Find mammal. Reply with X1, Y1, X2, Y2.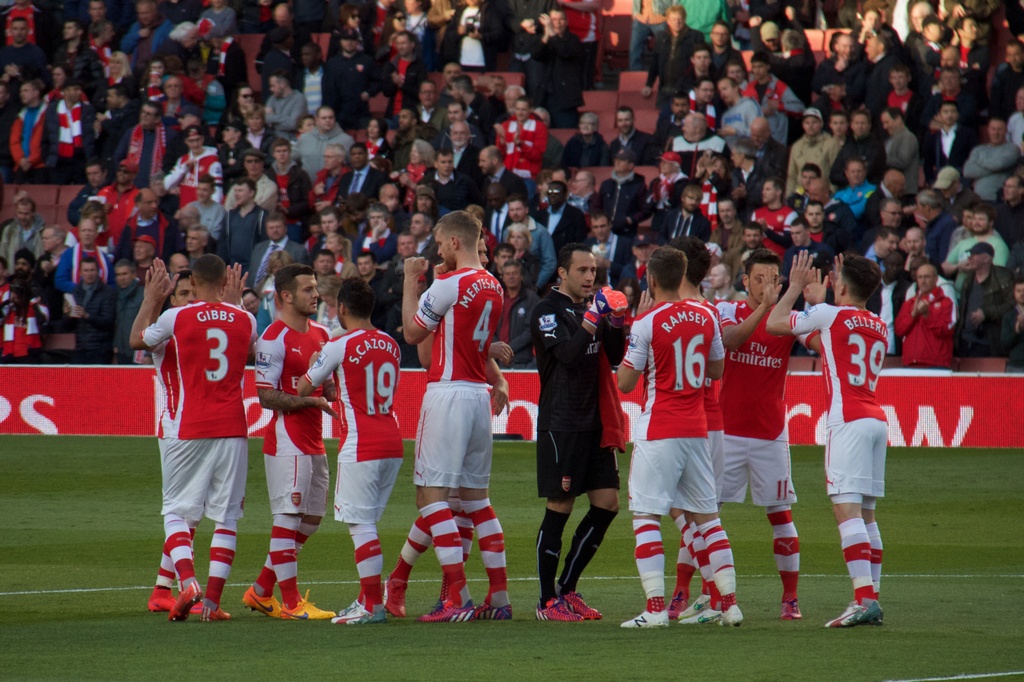
668, 241, 706, 606.
